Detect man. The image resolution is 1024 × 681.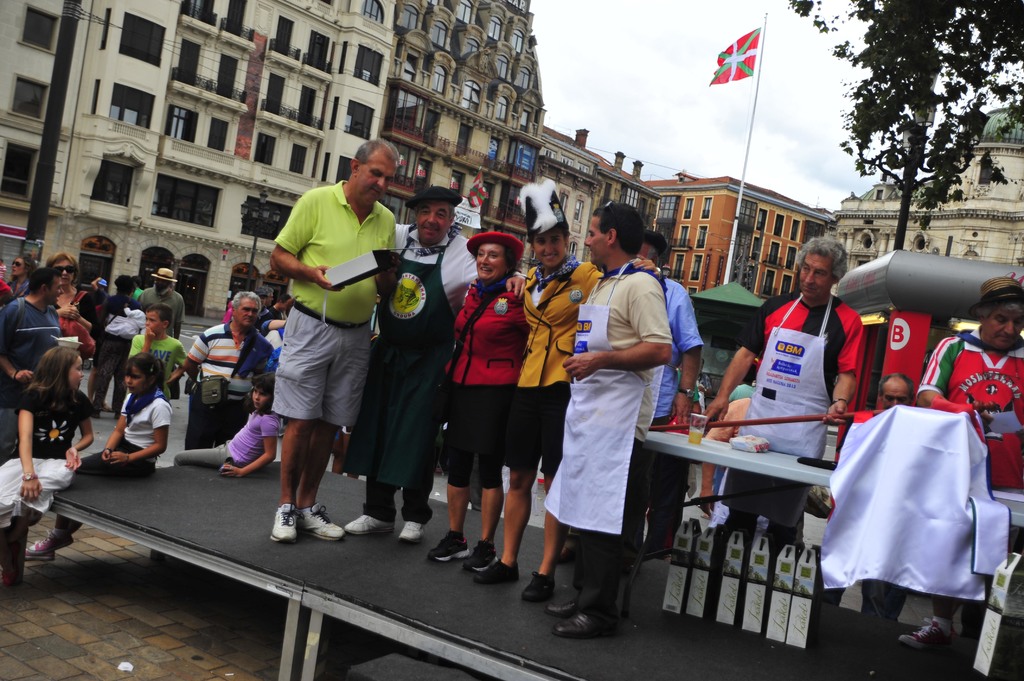
[left=0, top=268, right=70, bottom=464].
